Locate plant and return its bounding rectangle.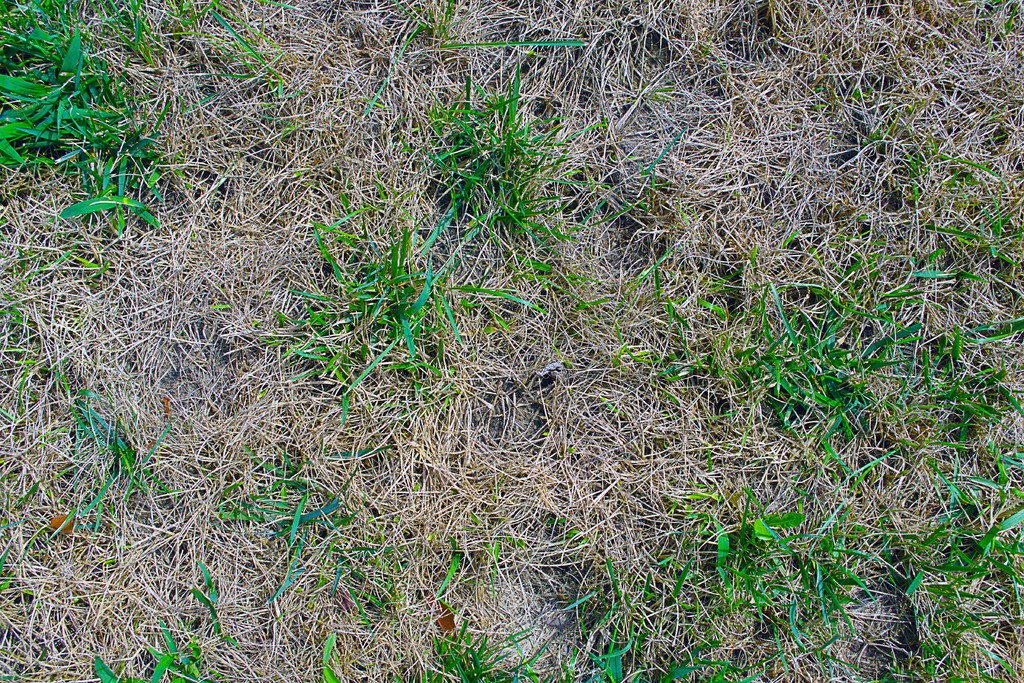
<box>332,227,440,324</box>.
